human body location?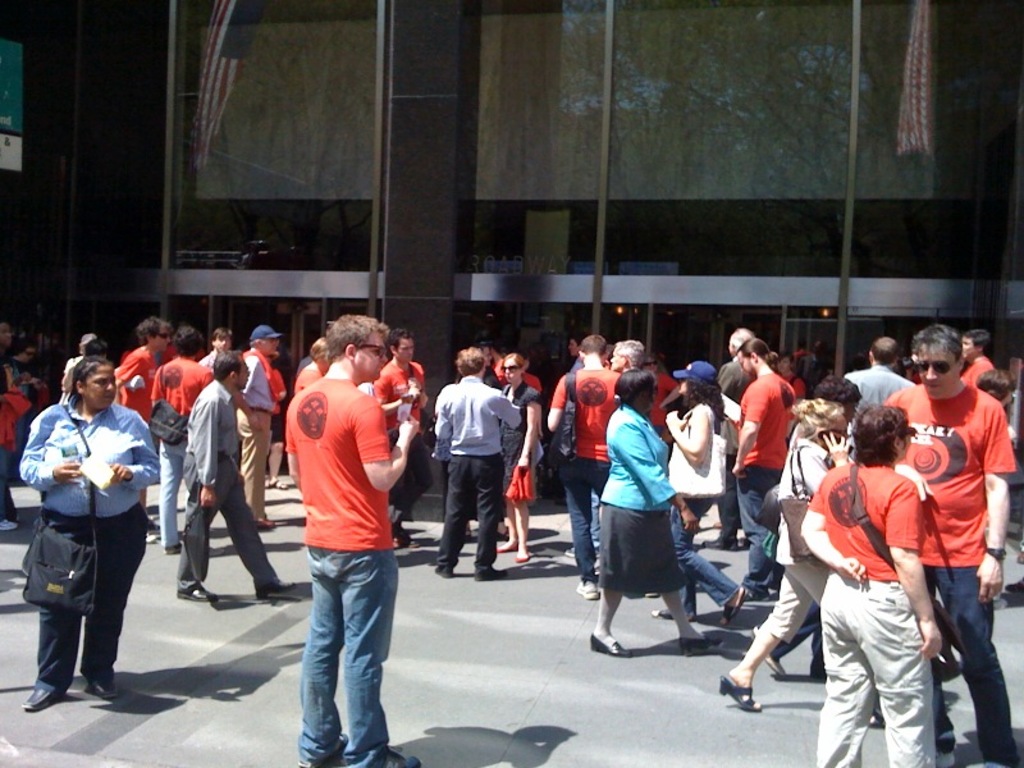
region(18, 401, 157, 710)
